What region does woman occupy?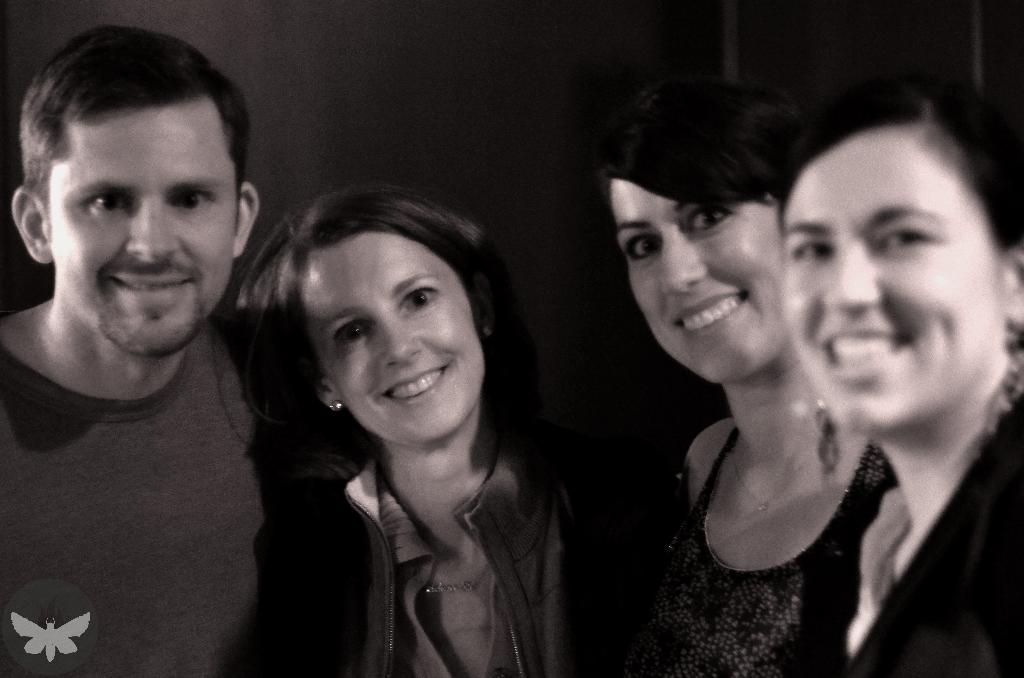
Rect(184, 152, 624, 669).
